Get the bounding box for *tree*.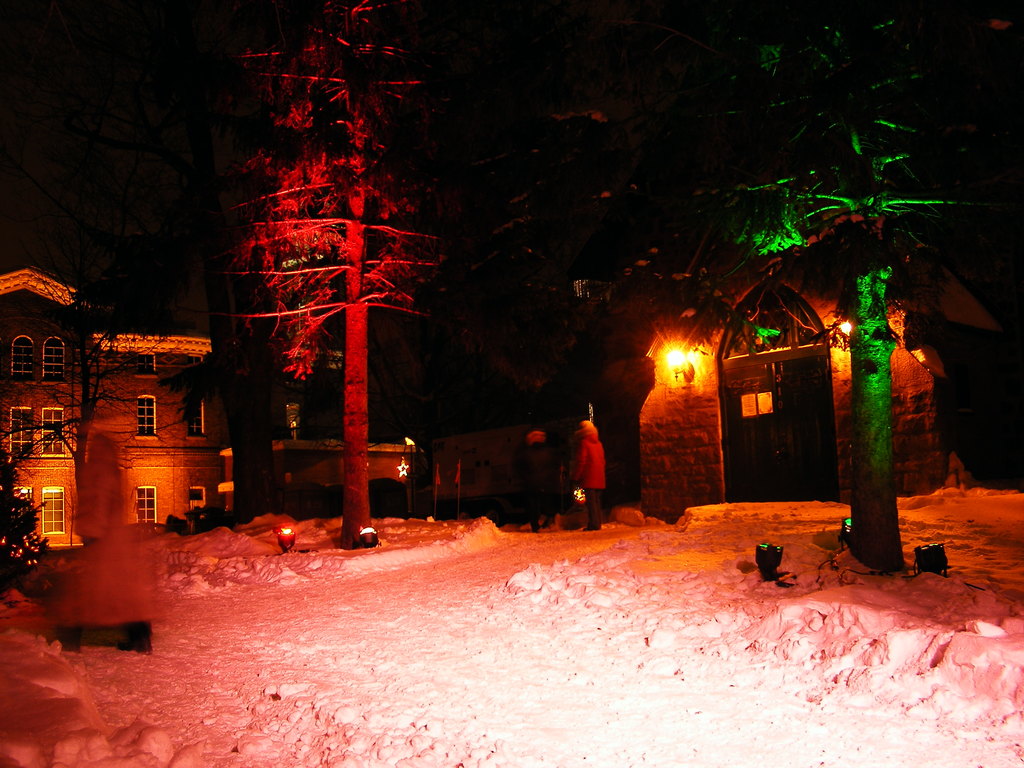
select_region(717, 6, 921, 592).
